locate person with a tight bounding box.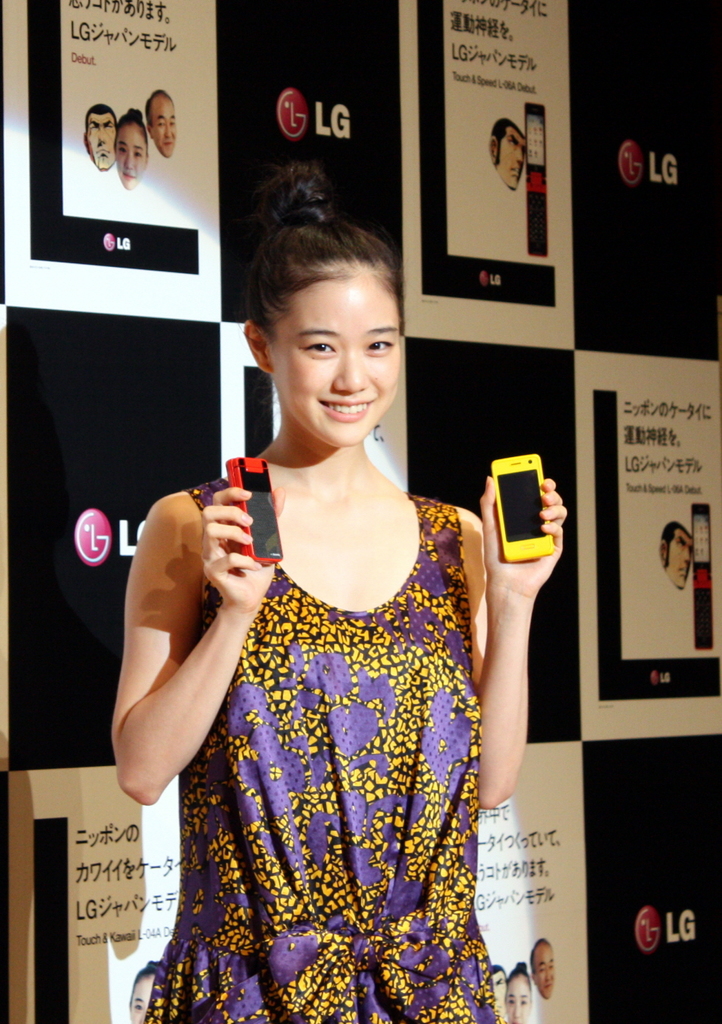
detection(489, 966, 503, 1022).
